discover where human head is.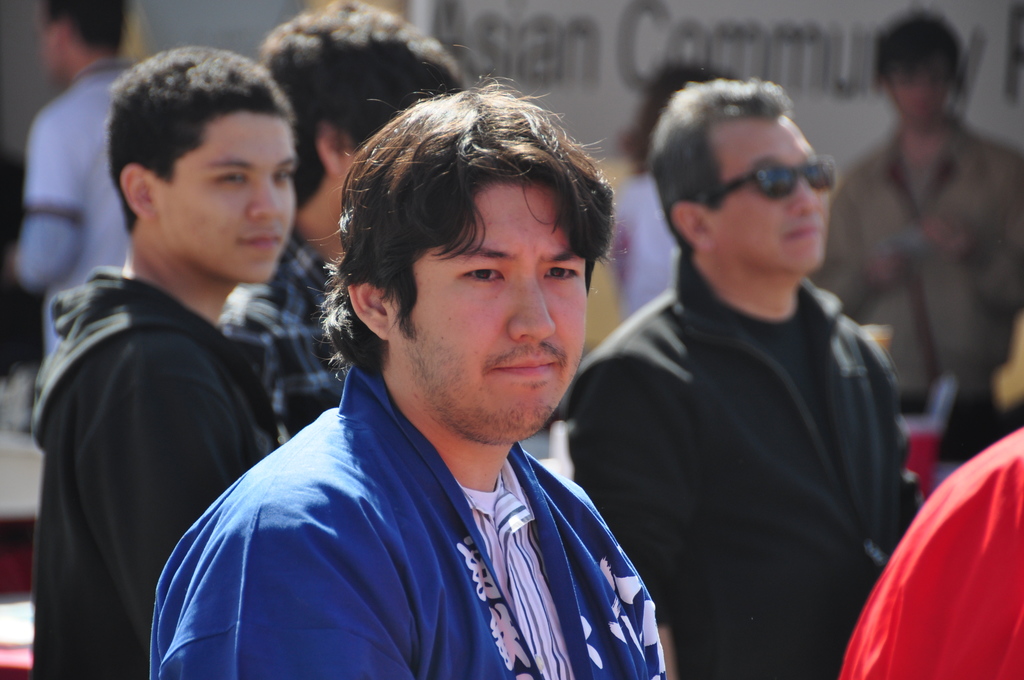
Discovered at (337, 83, 611, 394).
